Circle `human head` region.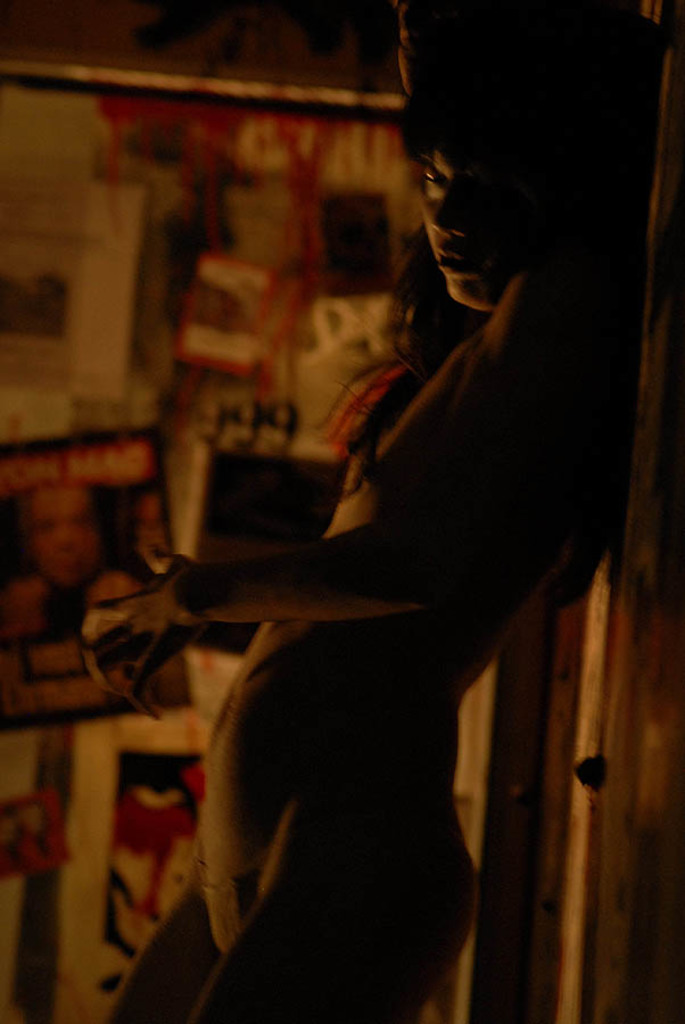
Region: 377 35 628 314.
